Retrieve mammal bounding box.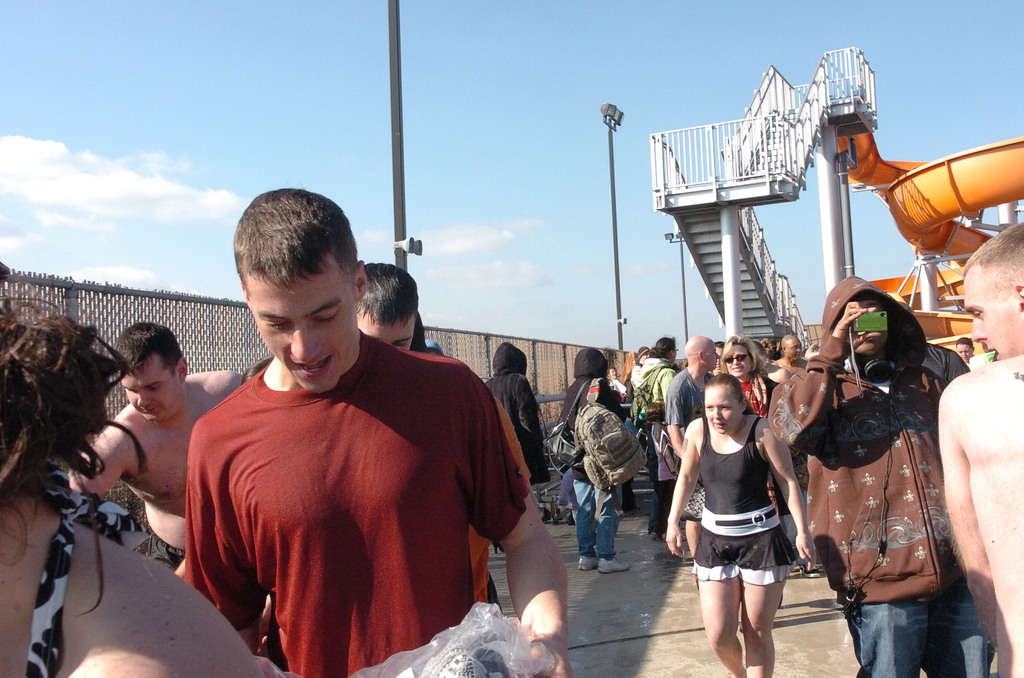
Bounding box: (242,355,285,677).
